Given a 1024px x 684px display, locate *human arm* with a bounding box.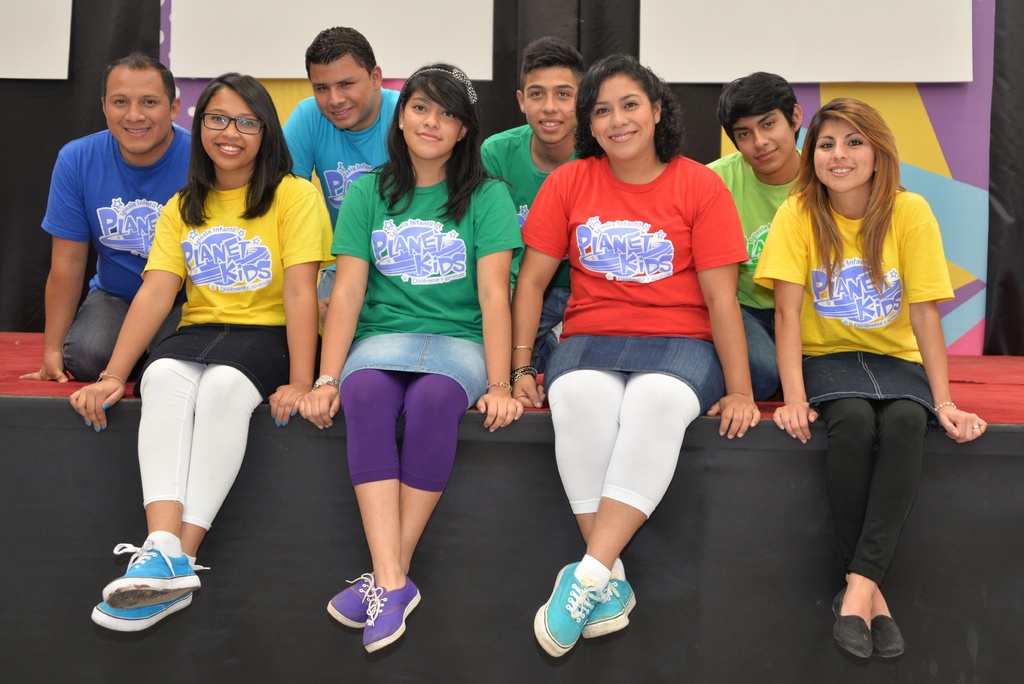
Located: 478, 127, 504, 185.
